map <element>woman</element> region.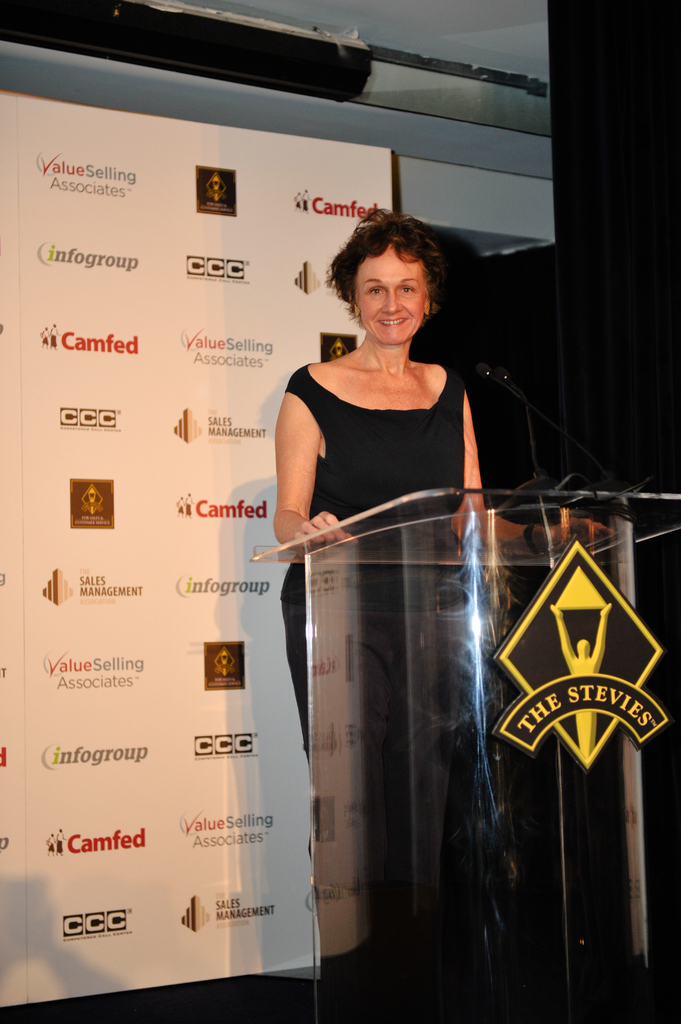
Mapped to crop(238, 205, 531, 950).
